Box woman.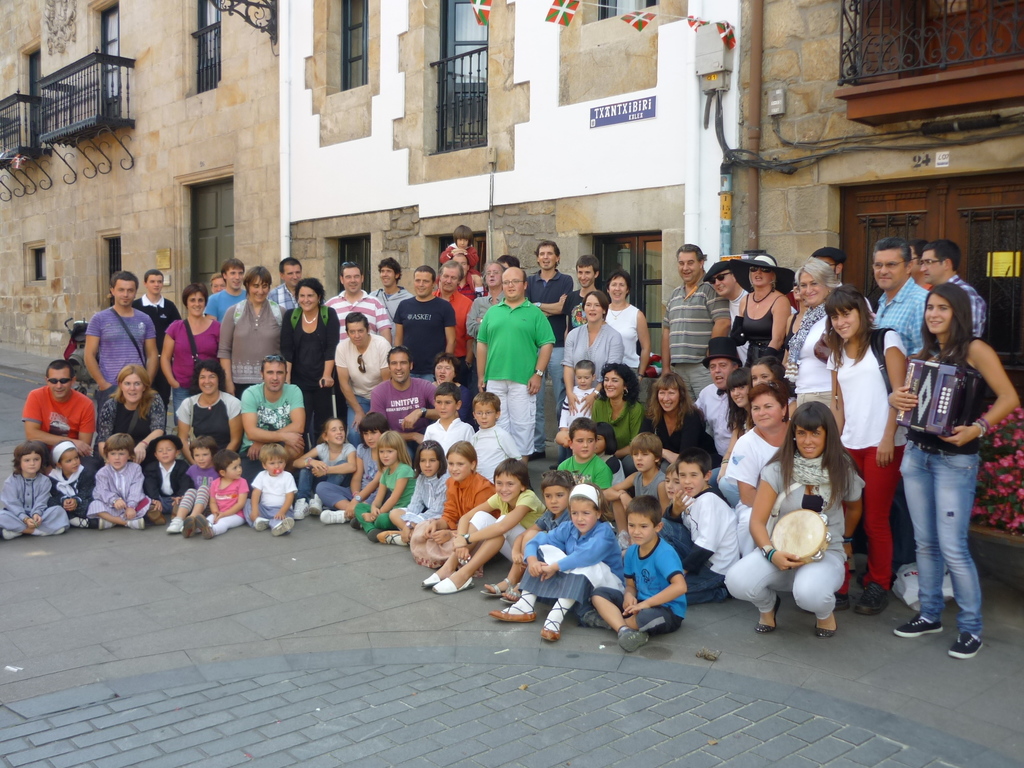
[101,365,173,446].
